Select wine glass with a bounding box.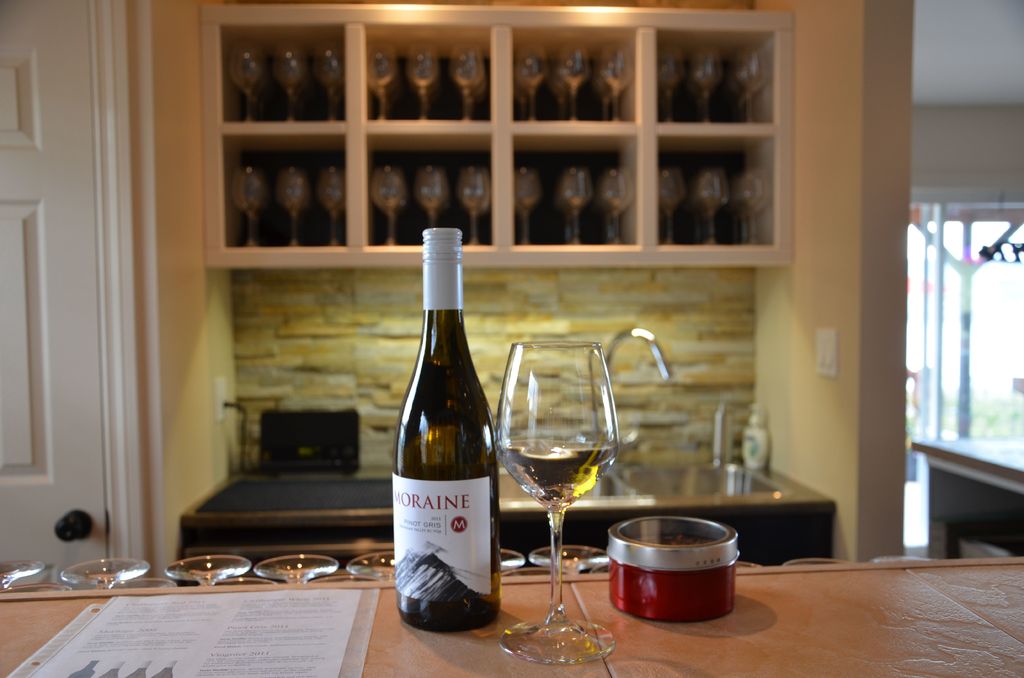
(310, 42, 343, 113).
